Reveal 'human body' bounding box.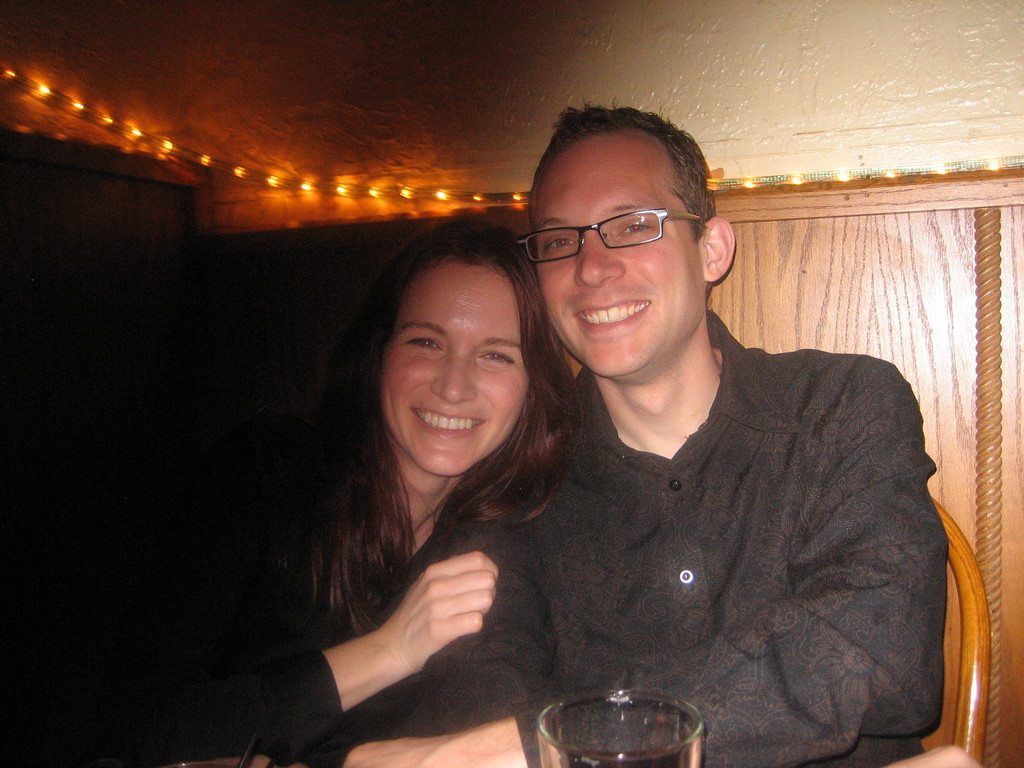
Revealed: <region>149, 461, 562, 767</region>.
